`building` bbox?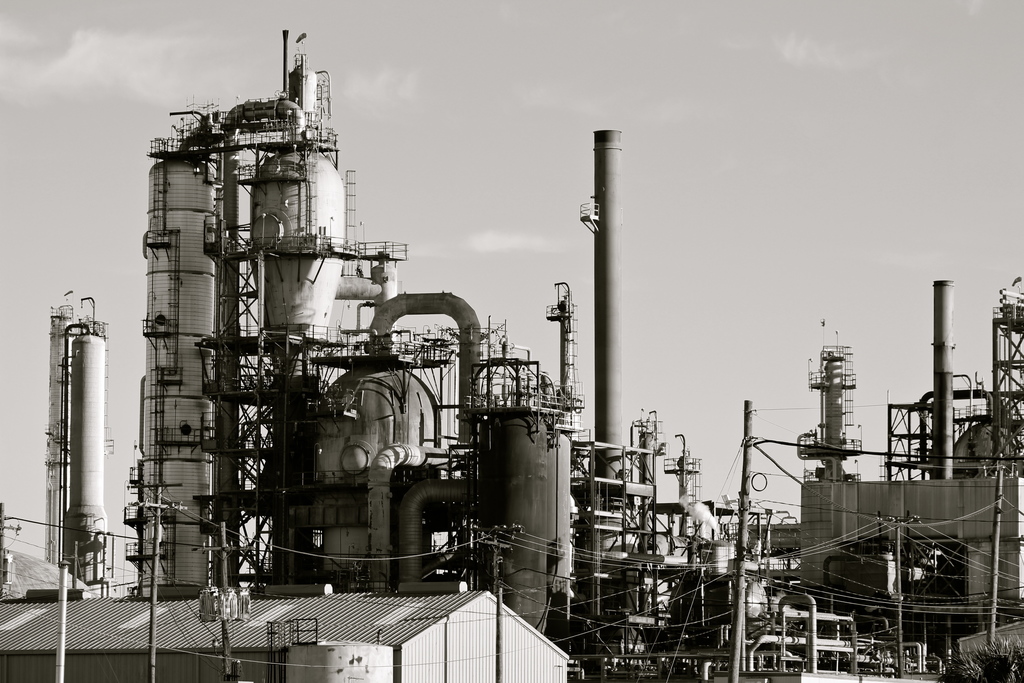
(2, 591, 566, 682)
